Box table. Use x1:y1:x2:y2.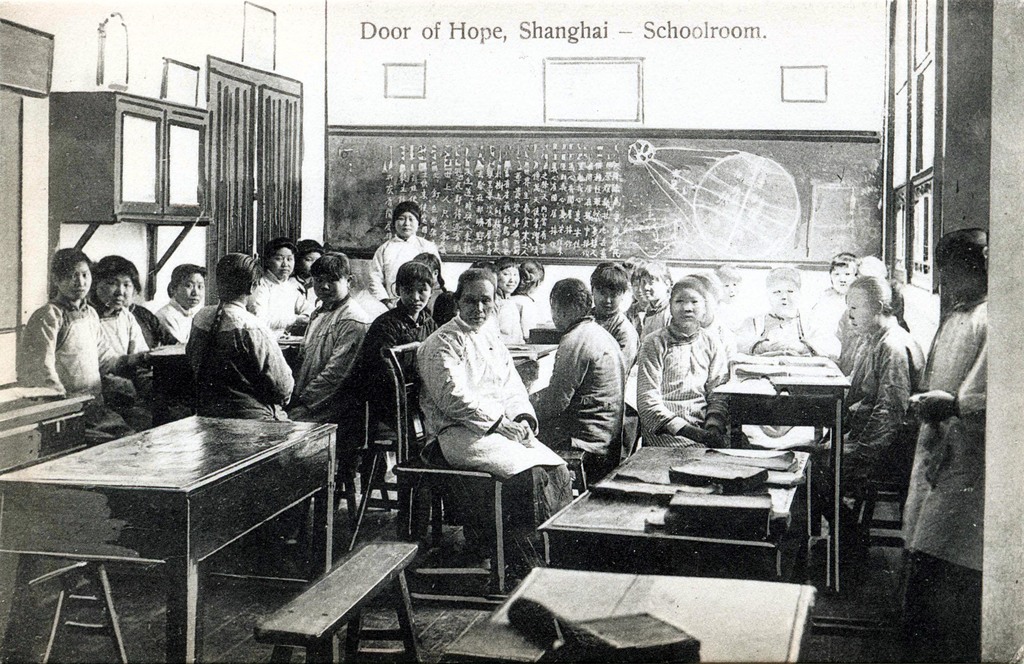
708:346:855:591.
